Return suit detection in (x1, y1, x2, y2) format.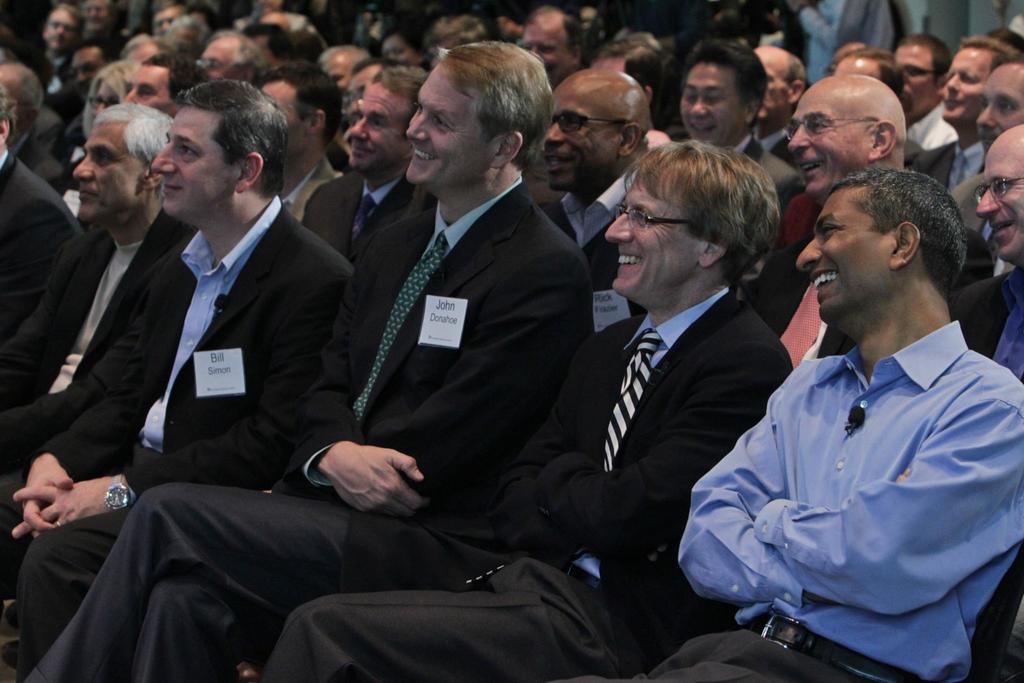
(950, 265, 1023, 379).
